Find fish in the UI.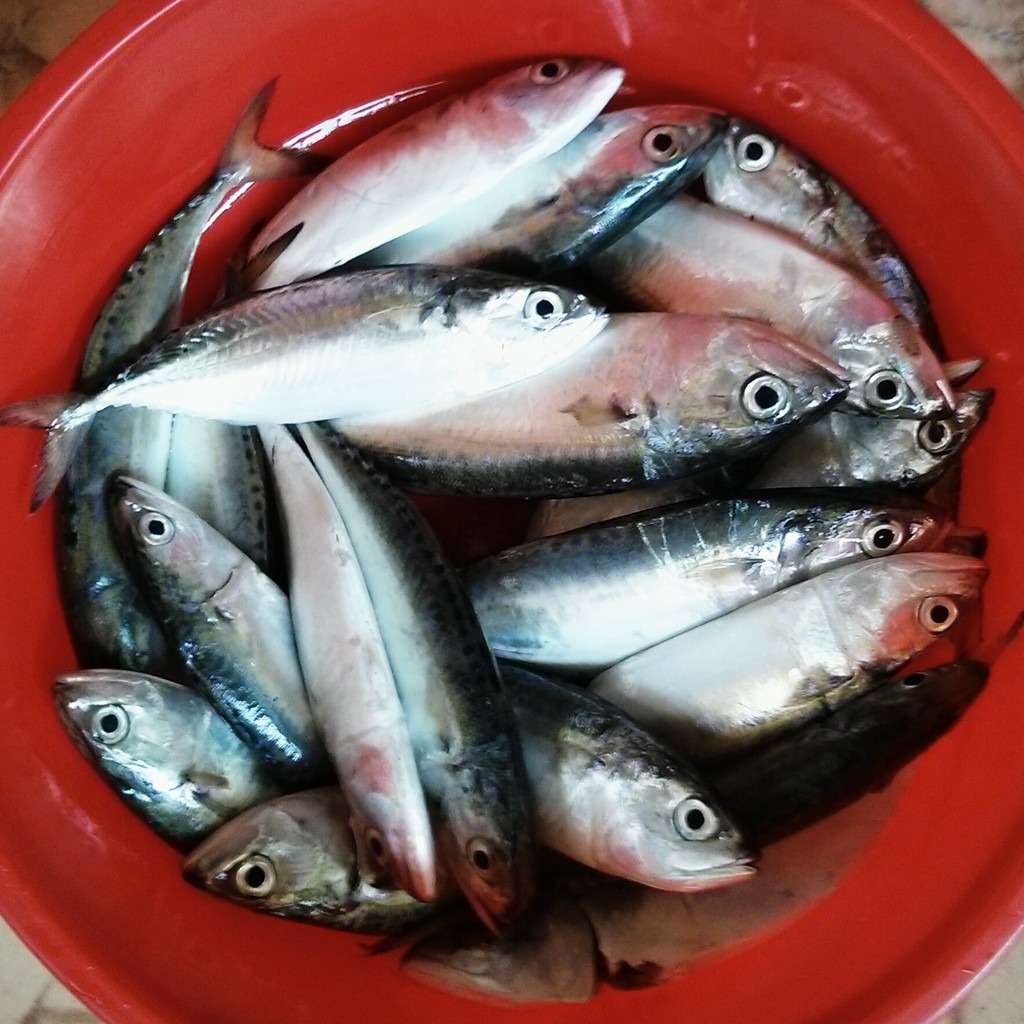
UI element at Rect(105, 479, 341, 794).
